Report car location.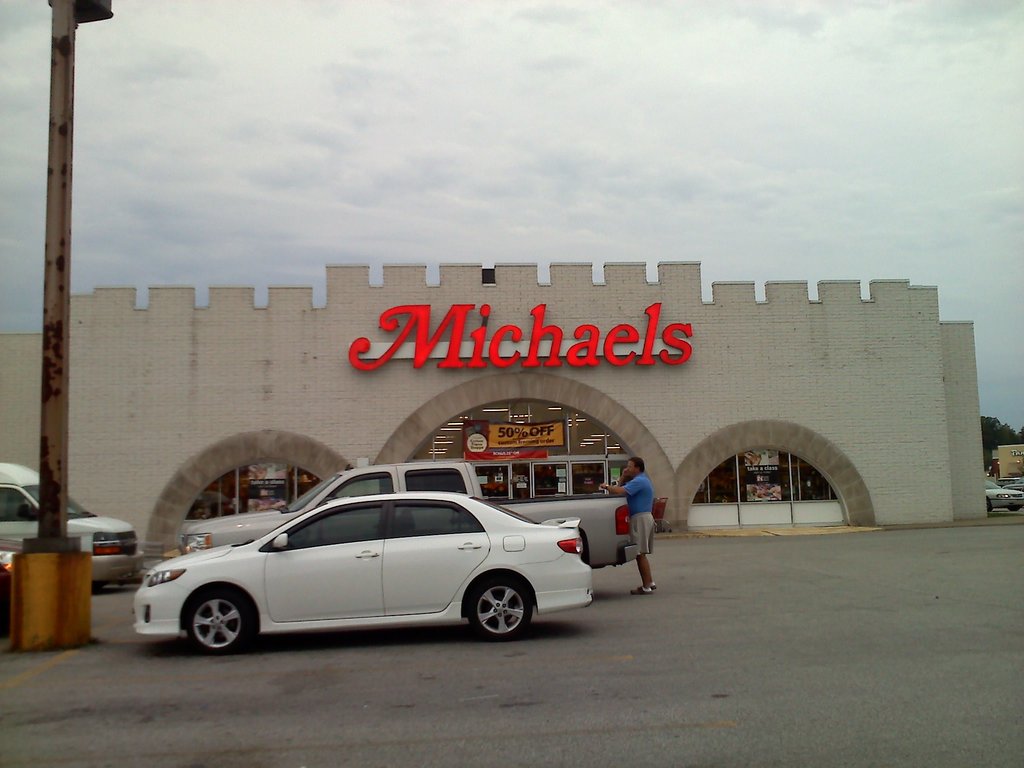
Report: [x1=986, y1=475, x2=1023, y2=513].
